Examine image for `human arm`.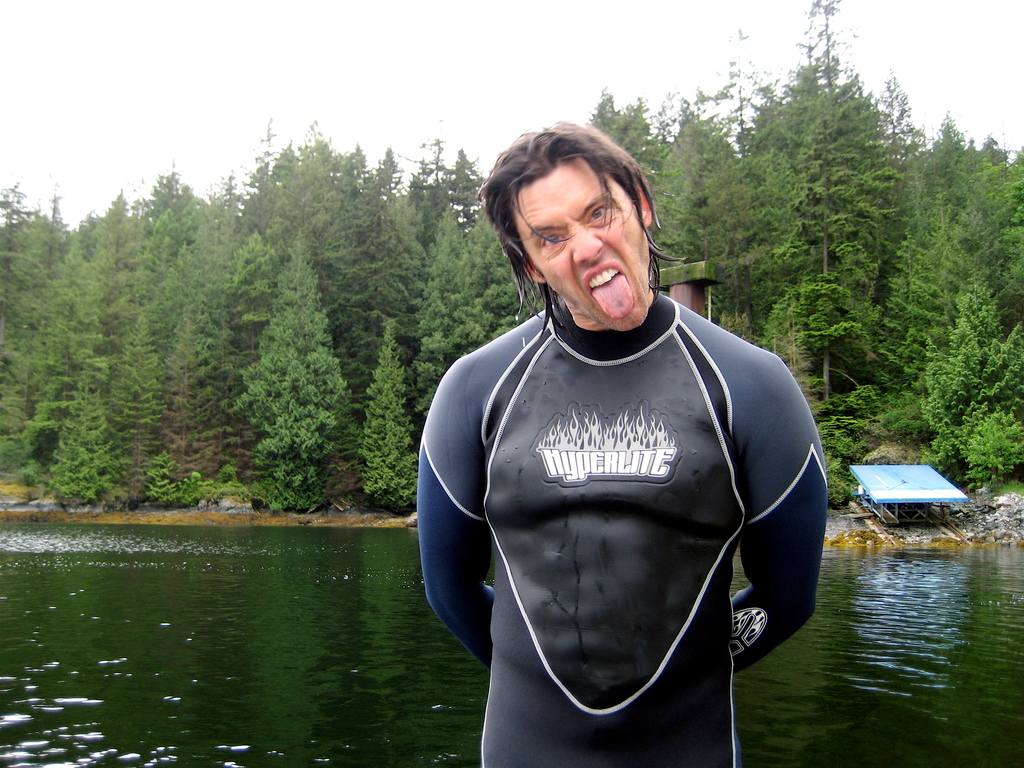
Examination result: Rect(730, 369, 829, 680).
